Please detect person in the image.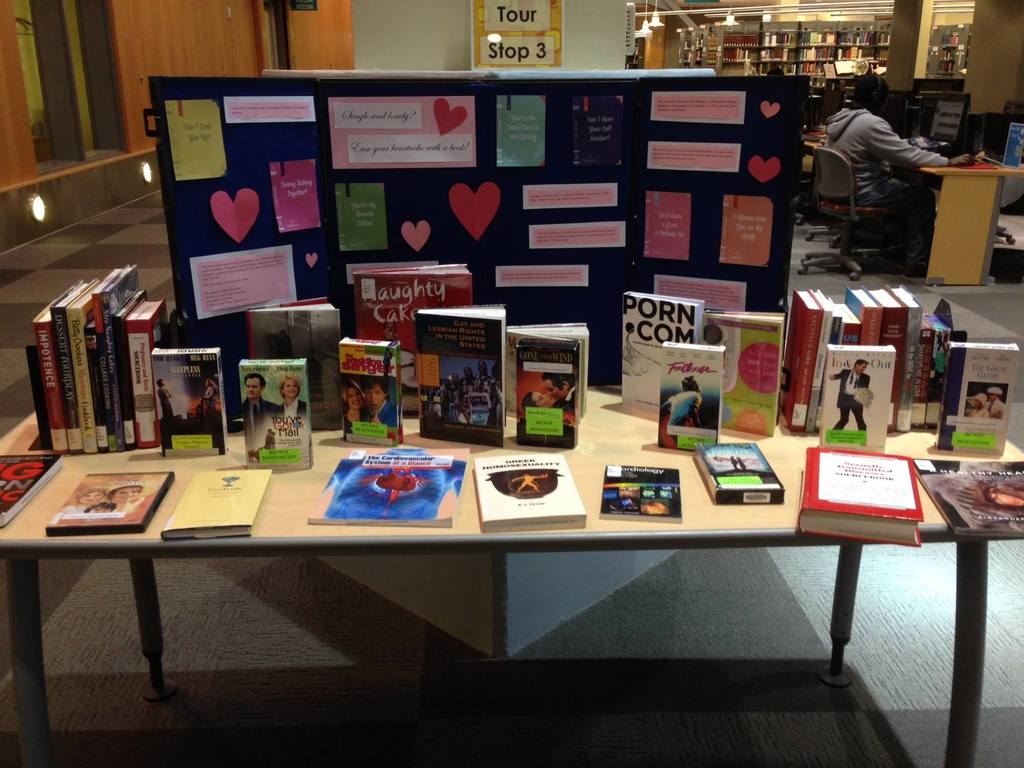
bbox=(823, 72, 977, 278).
